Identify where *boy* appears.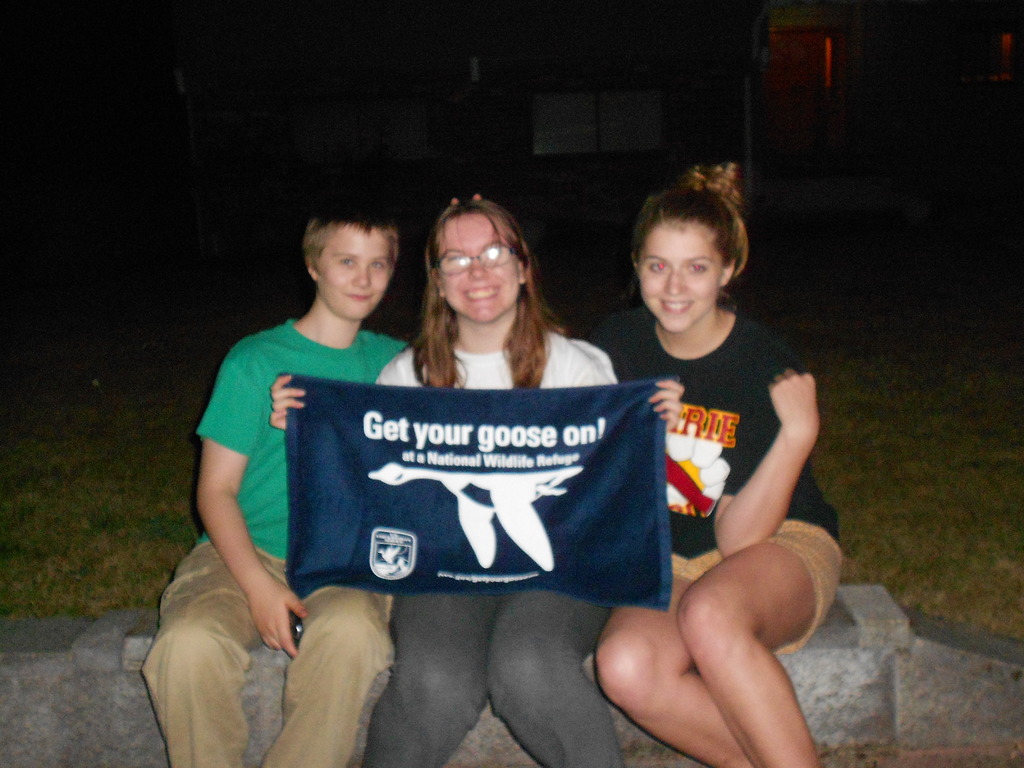
Appears at [138,189,417,767].
